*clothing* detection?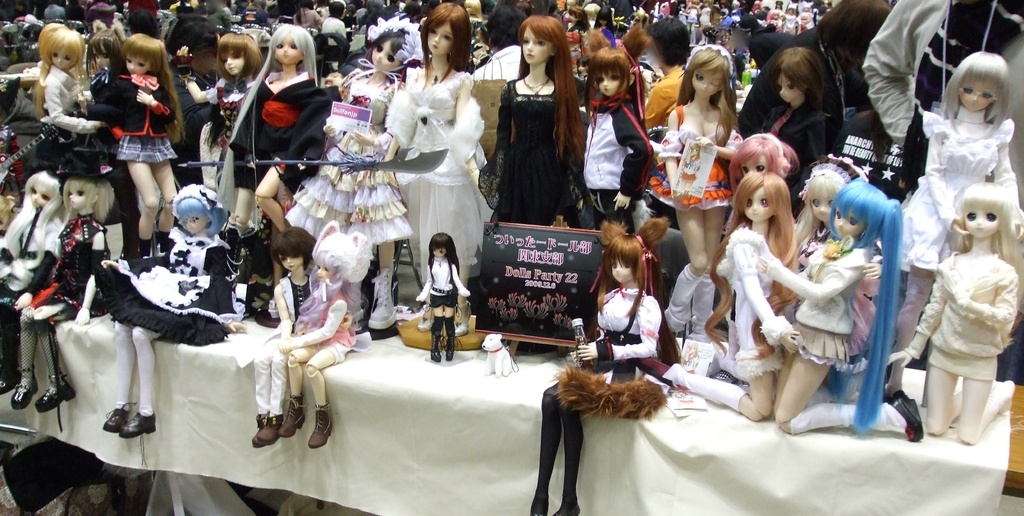
Rect(783, 221, 878, 417)
